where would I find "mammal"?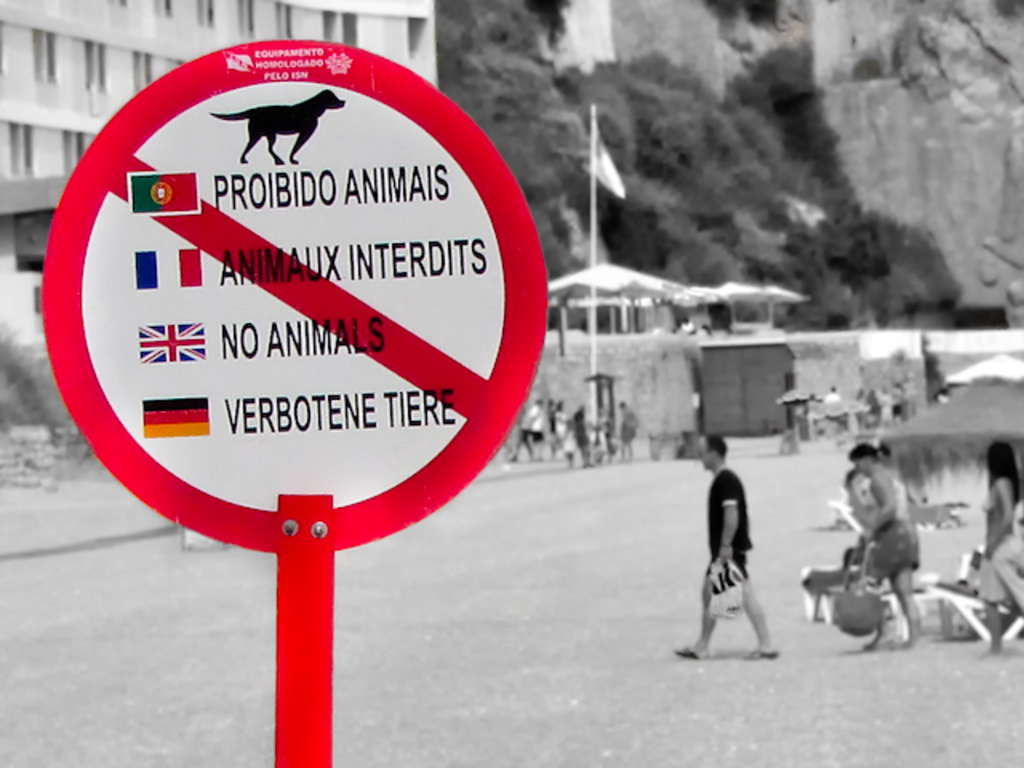
At (685,448,773,666).
